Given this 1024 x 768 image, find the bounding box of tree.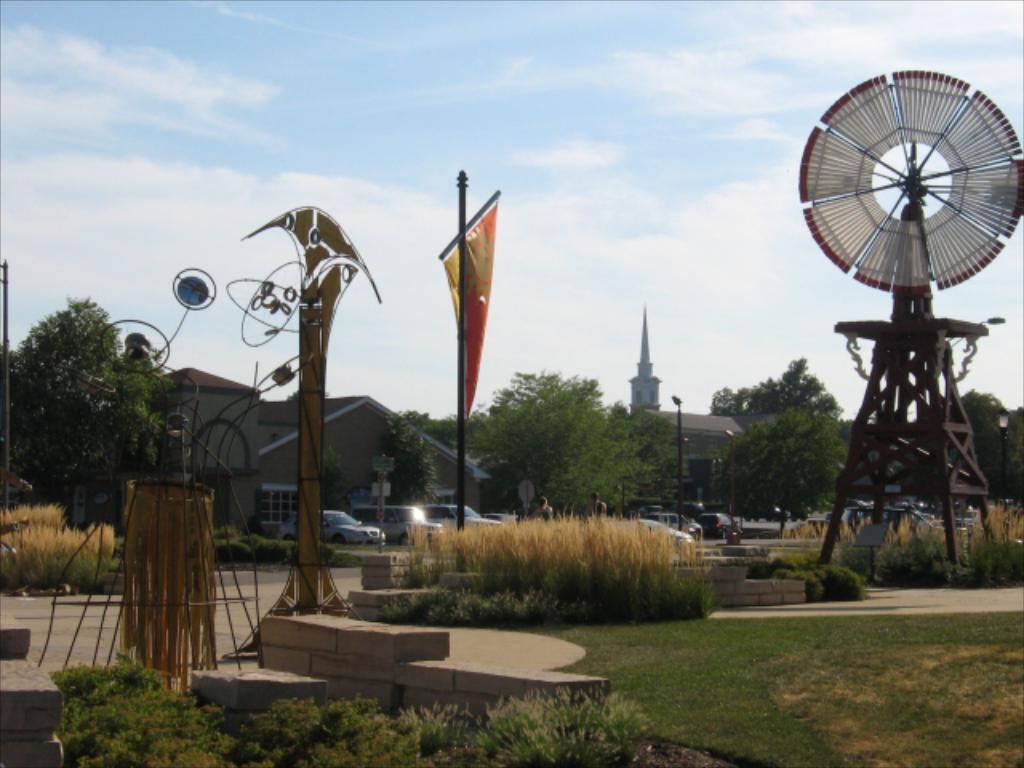
locate(376, 411, 434, 510).
